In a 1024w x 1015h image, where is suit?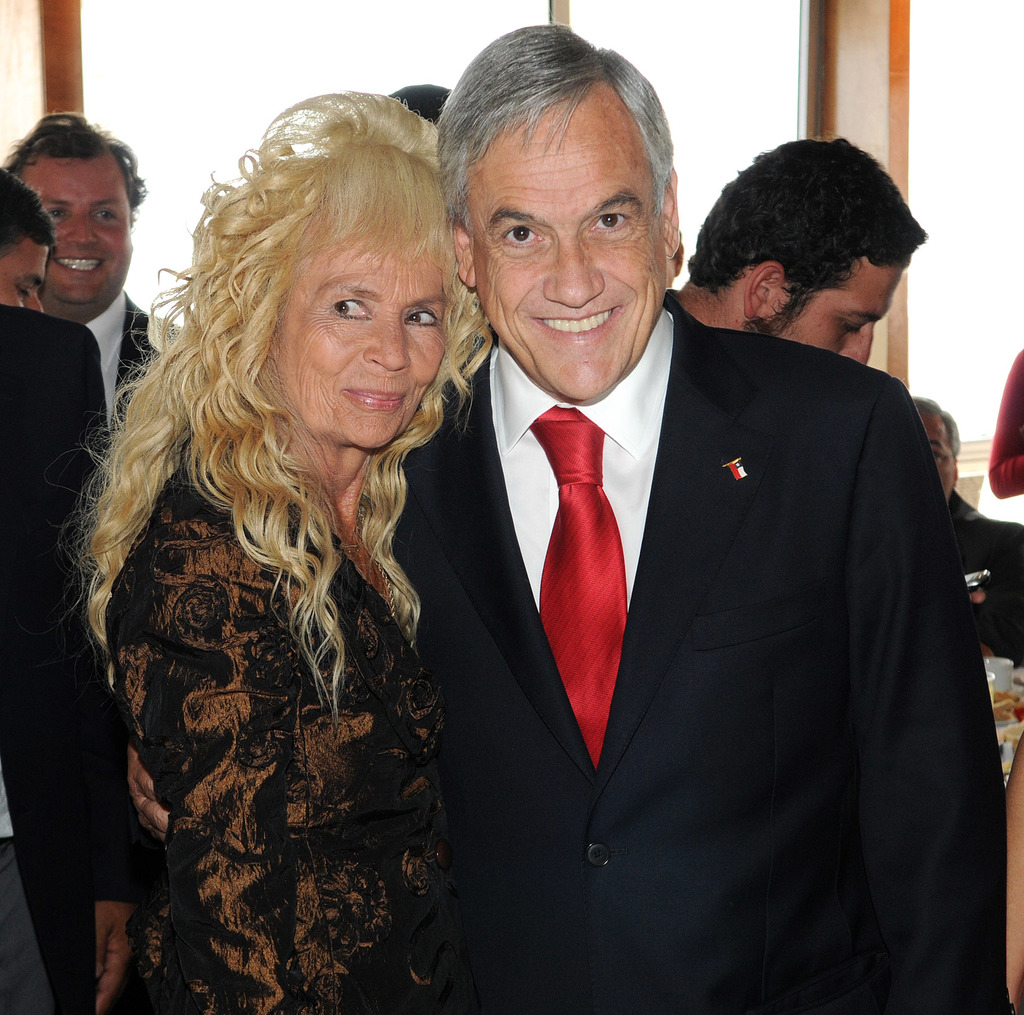
box=[952, 488, 1023, 664].
